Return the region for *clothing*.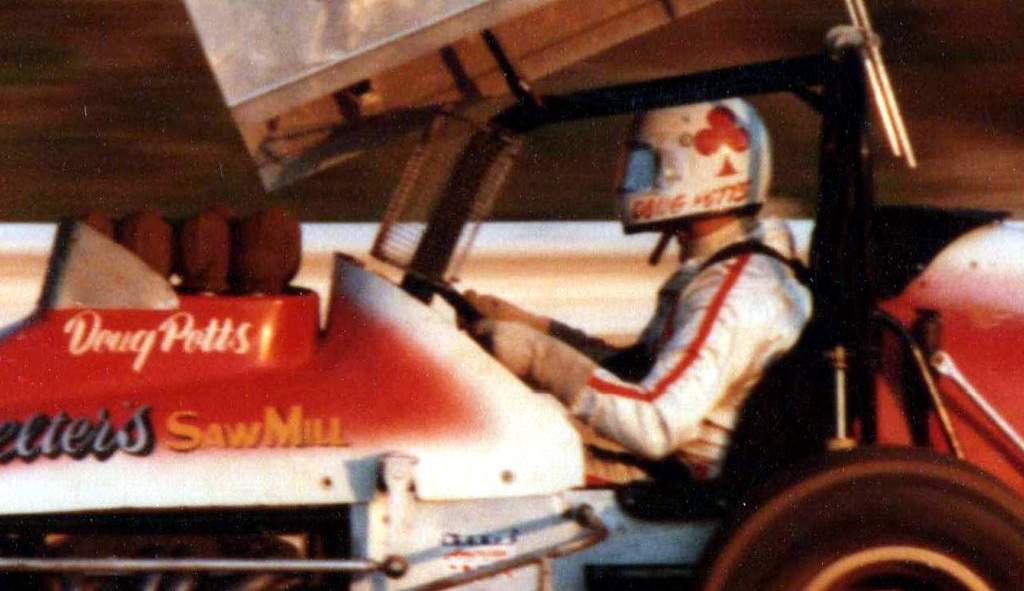
select_region(472, 215, 837, 481).
